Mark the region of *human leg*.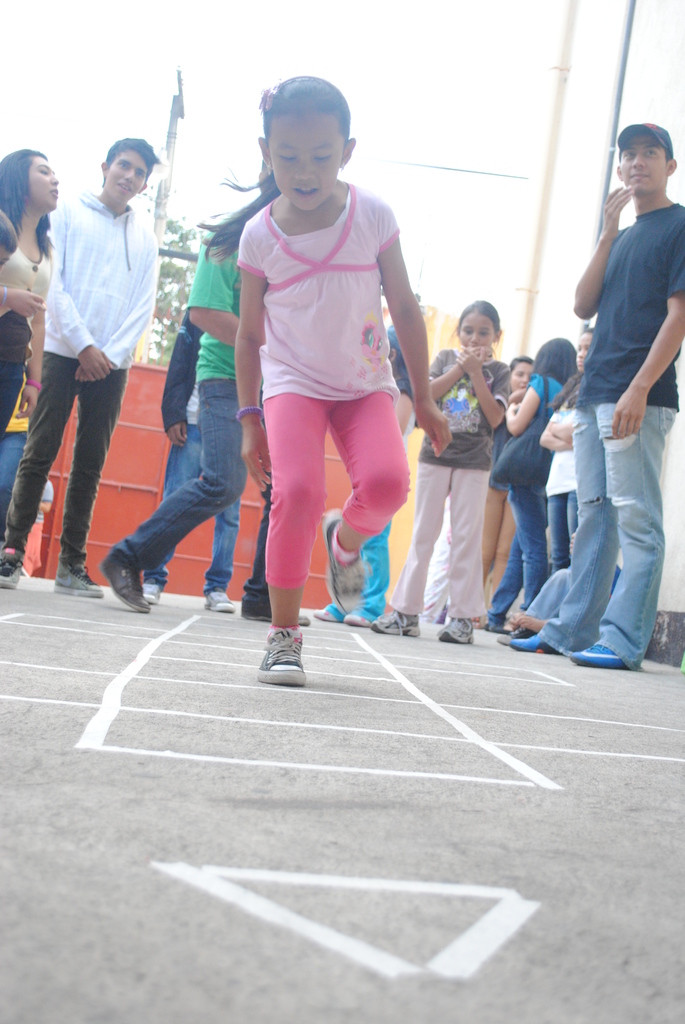
Region: detection(1, 351, 88, 582).
